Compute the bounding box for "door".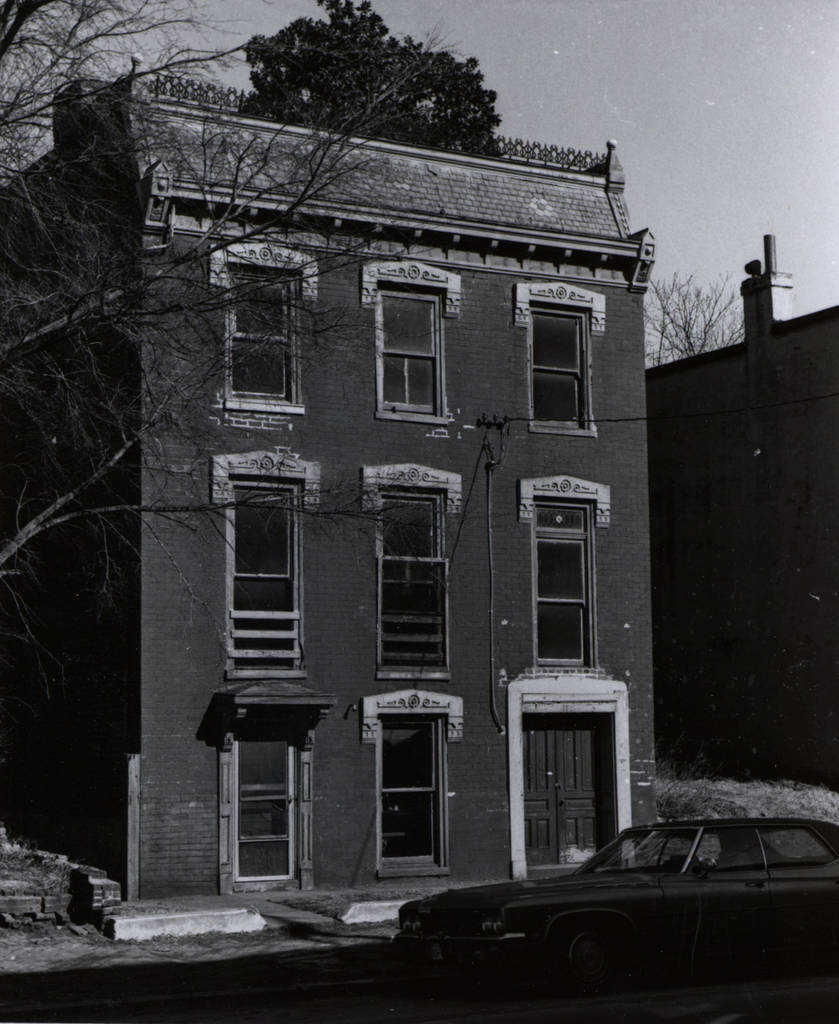
pyautogui.locateOnScreen(532, 509, 600, 679).
